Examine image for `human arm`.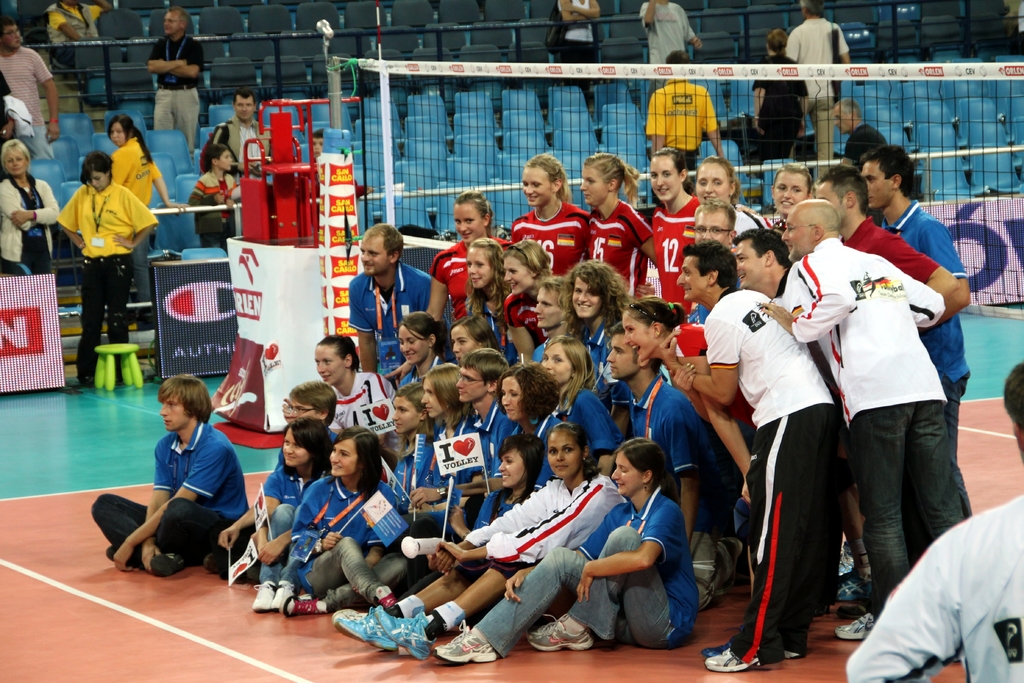
Examination result: box=[840, 37, 854, 67].
